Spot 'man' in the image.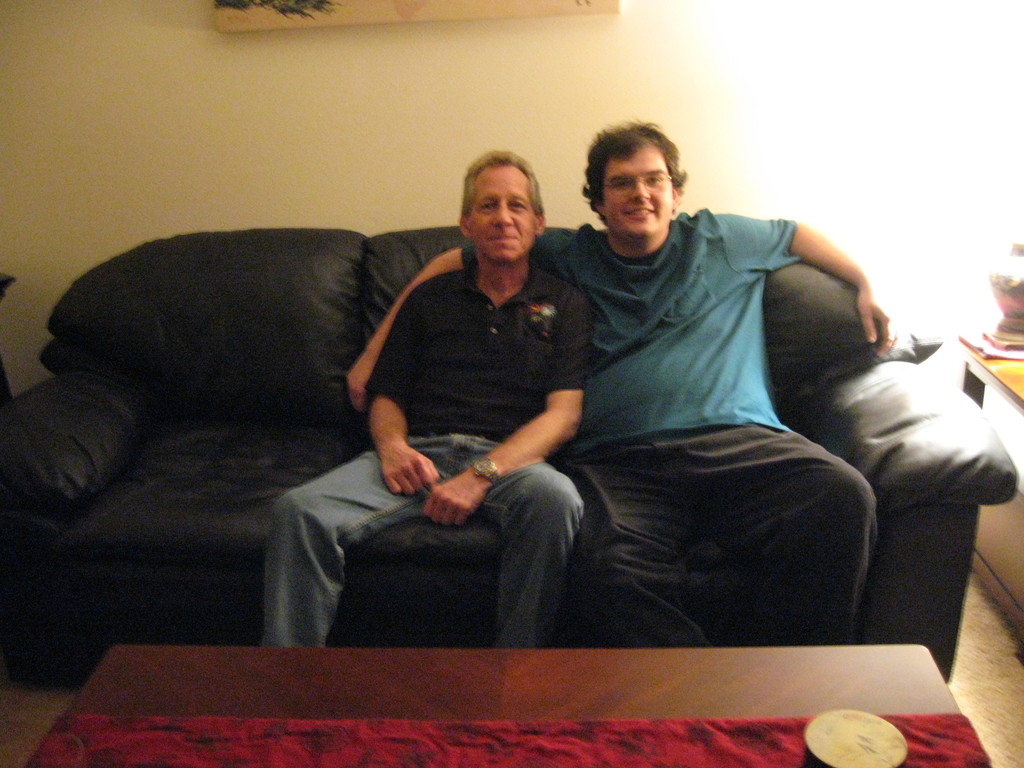
'man' found at {"left": 476, "top": 124, "right": 940, "bottom": 658}.
